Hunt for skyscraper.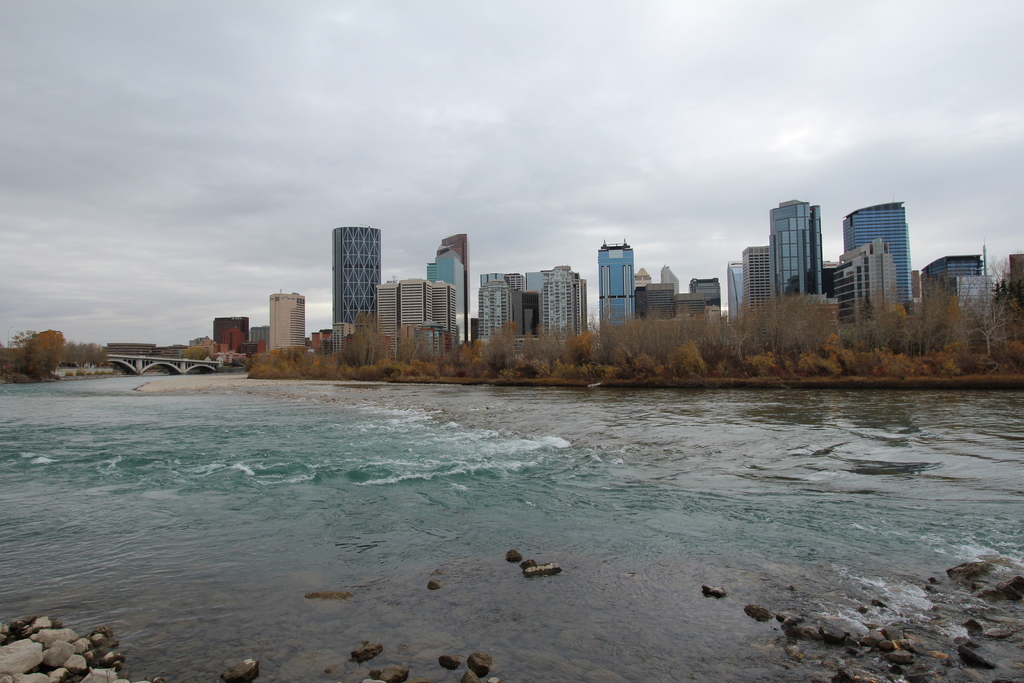
Hunted down at region(836, 185, 938, 322).
